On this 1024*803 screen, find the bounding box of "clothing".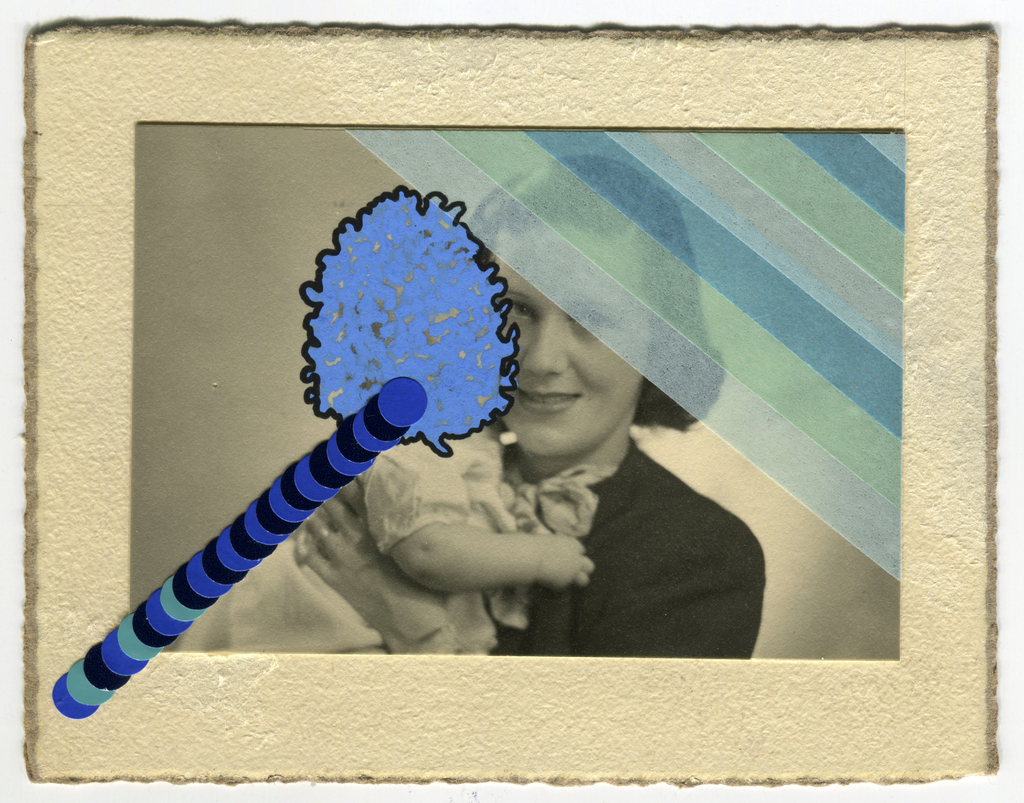
Bounding box: [x1=162, y1=422, x2=530, y2=656].
